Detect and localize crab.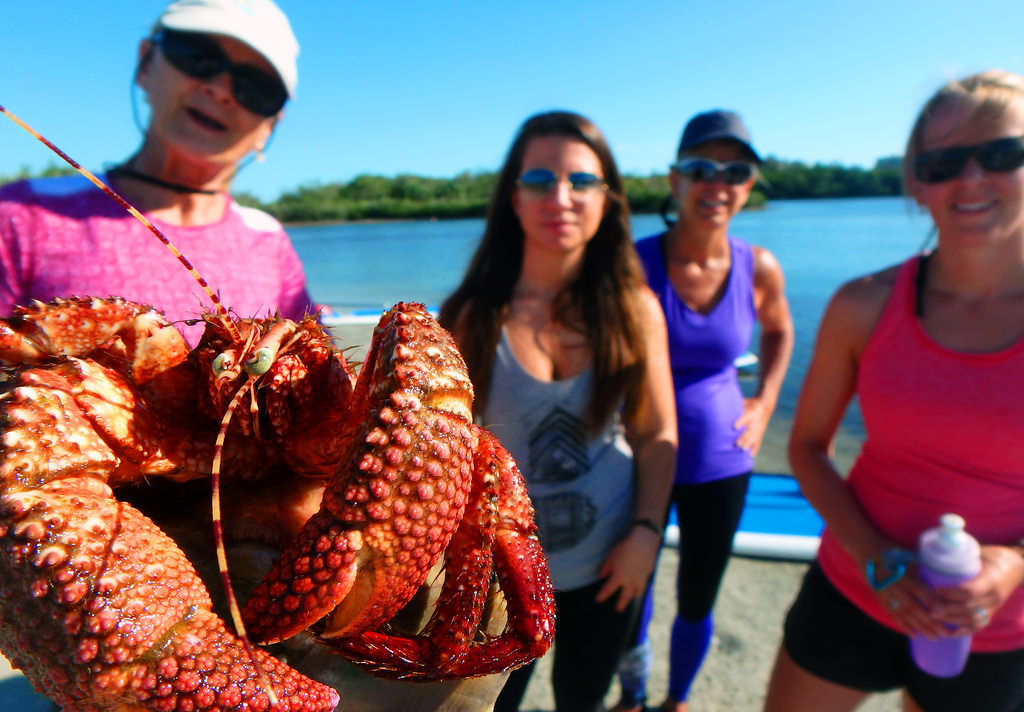
Localized at bbox=[0, 103, 559, 711].
